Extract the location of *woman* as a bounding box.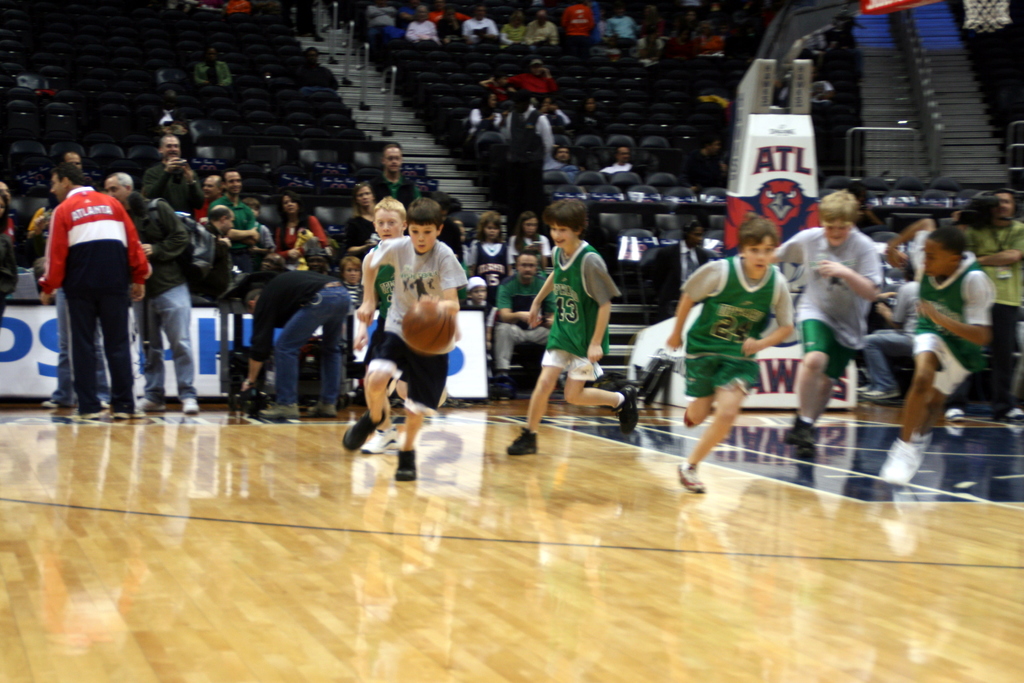
region(470, 89, 513, 134).
